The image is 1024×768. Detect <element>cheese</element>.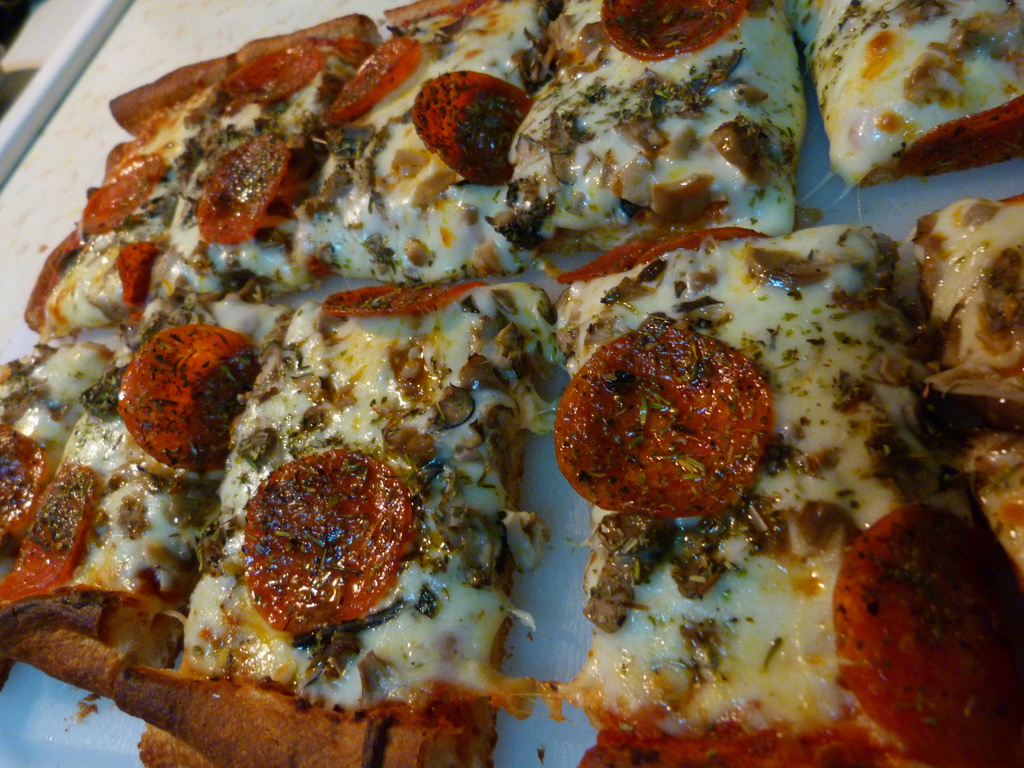
Detection: bbox=[970, 428, 1020, 576].
